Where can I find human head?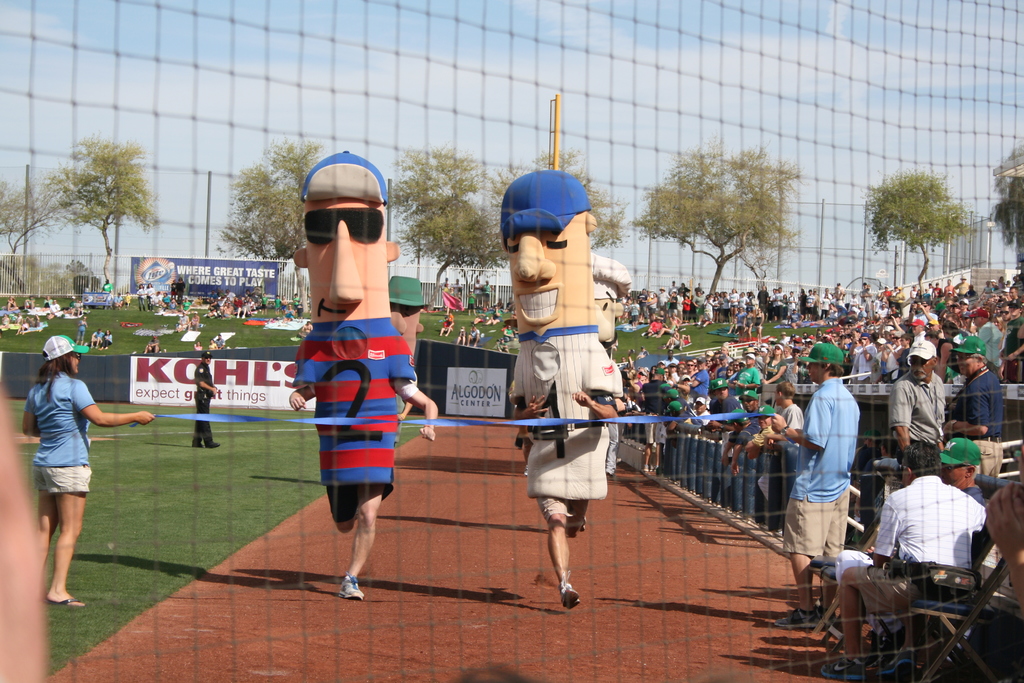
You can find it at [x1=757, y1=406, x2=772, y2=429].
